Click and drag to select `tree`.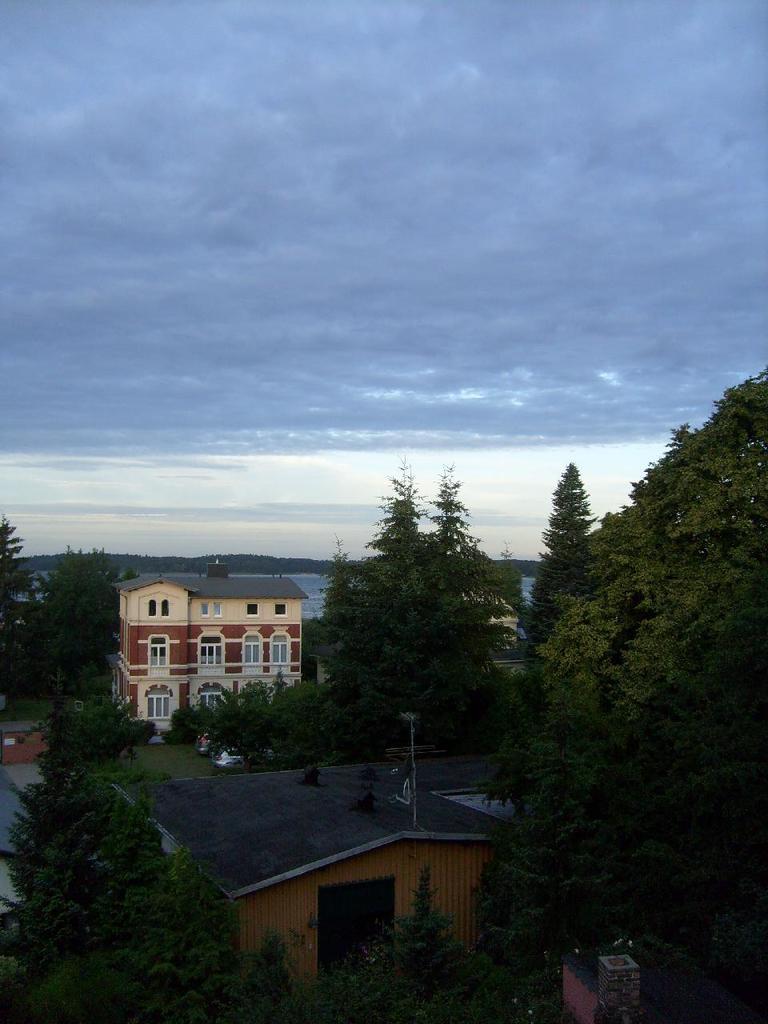
Selection: region(37, 539, 116, 702).
